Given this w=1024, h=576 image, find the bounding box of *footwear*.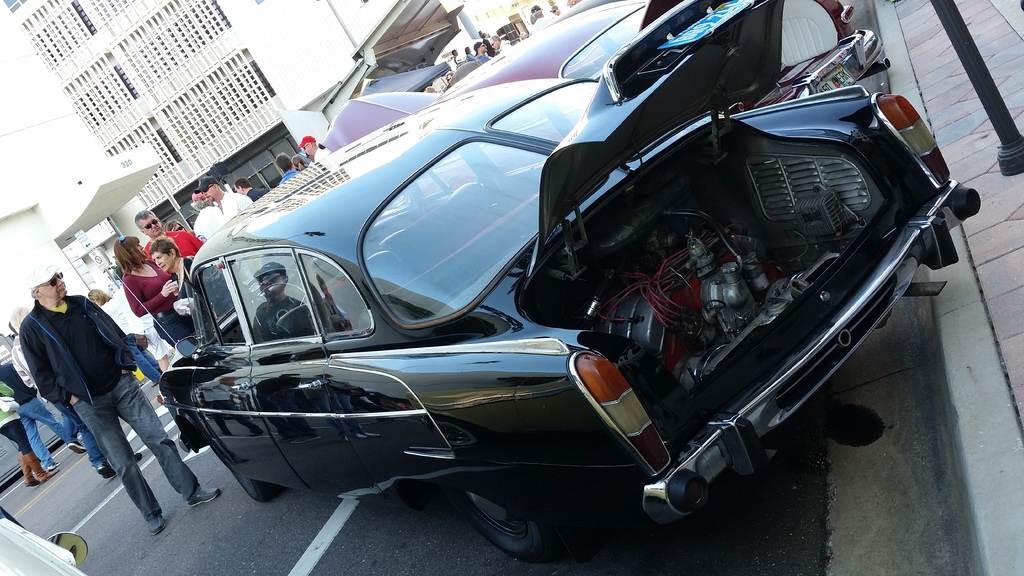
<box>66,440,86,456</box>.
